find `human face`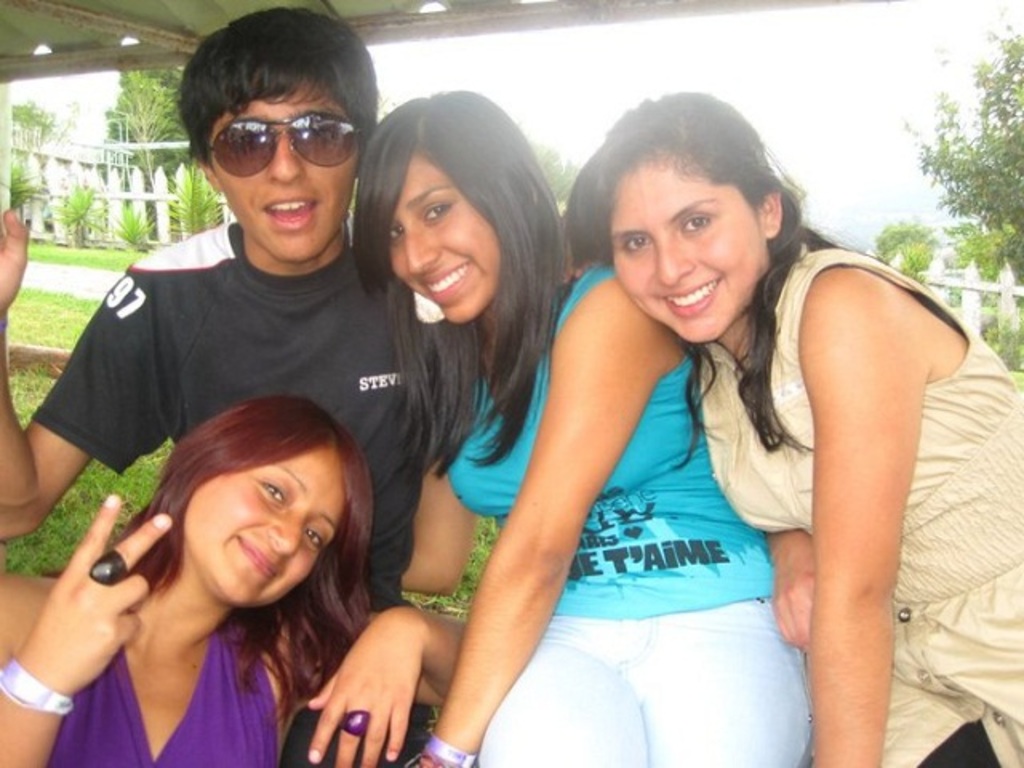
select_region(381, 155, 498, 325)
